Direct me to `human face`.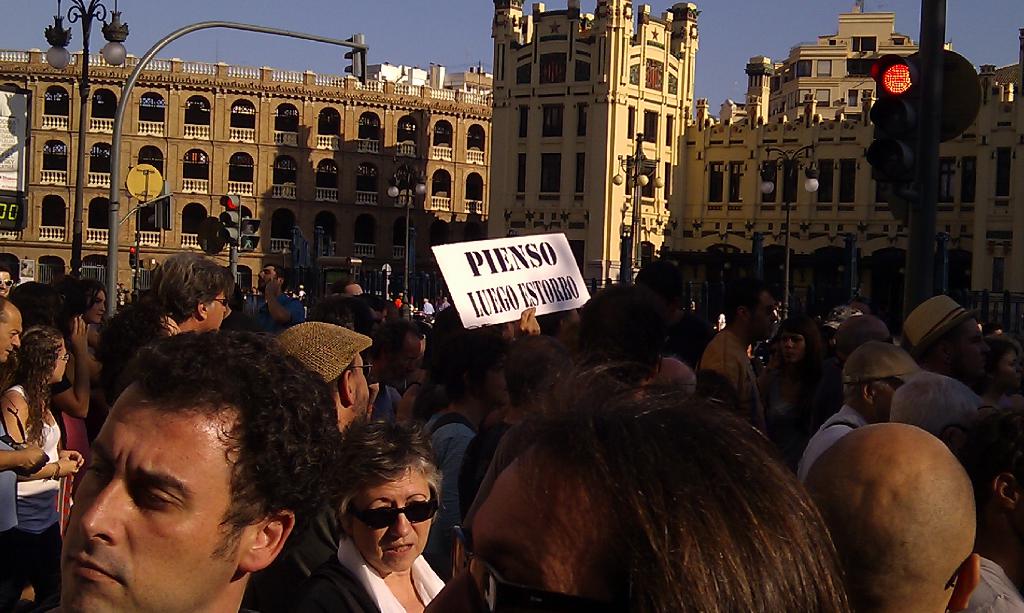
Direction: Rect(209, 287, 228, 335).
